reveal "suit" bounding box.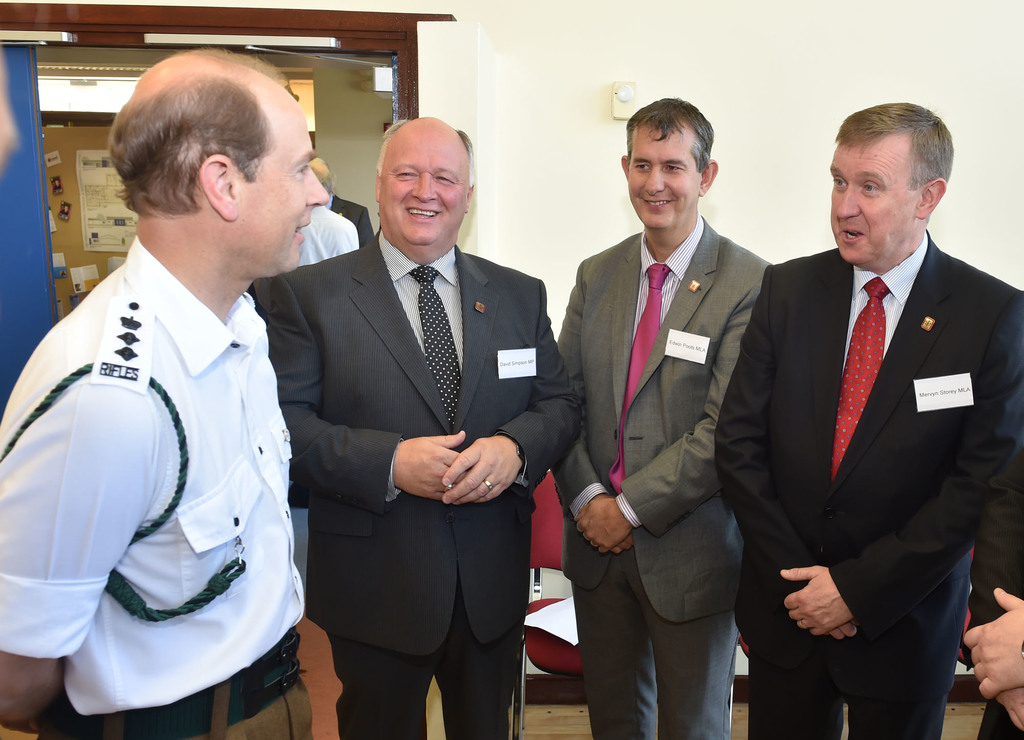
Revealed: box(263, 225, 584, 739).
